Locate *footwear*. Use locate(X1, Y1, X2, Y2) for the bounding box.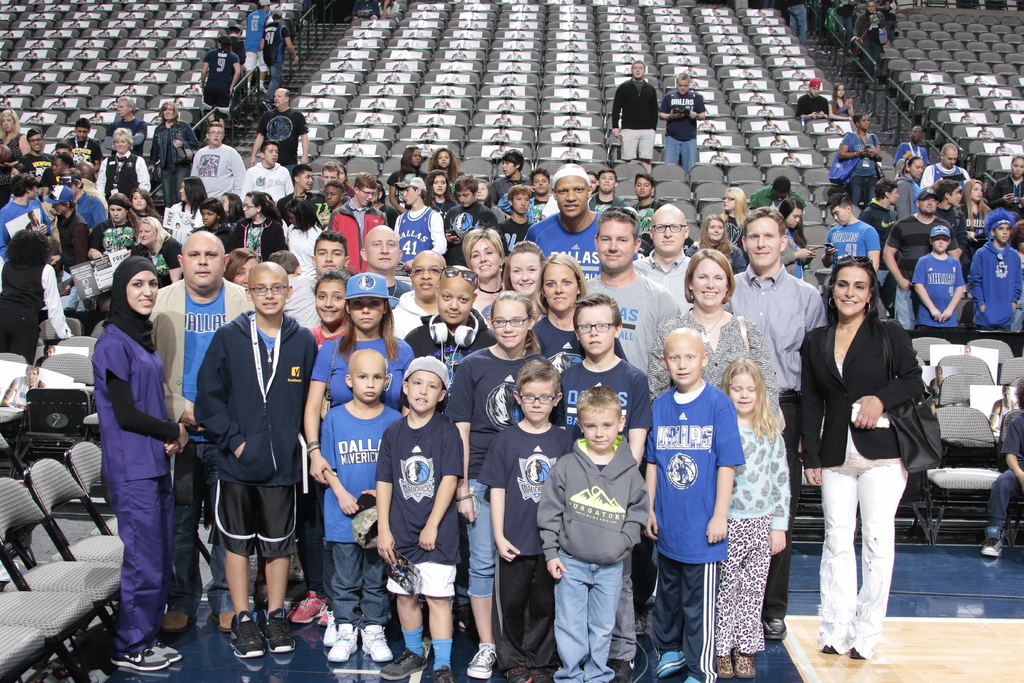
locate(315, 601, 332, 626).
